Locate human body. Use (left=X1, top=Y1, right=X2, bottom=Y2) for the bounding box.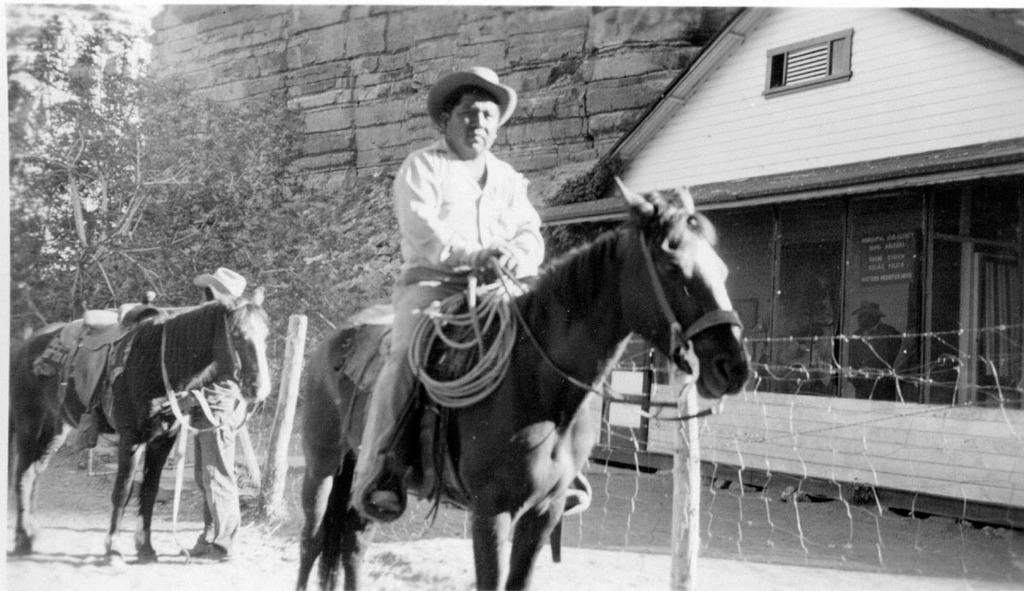
(left=849, top=326, right=909, bottom=415).
